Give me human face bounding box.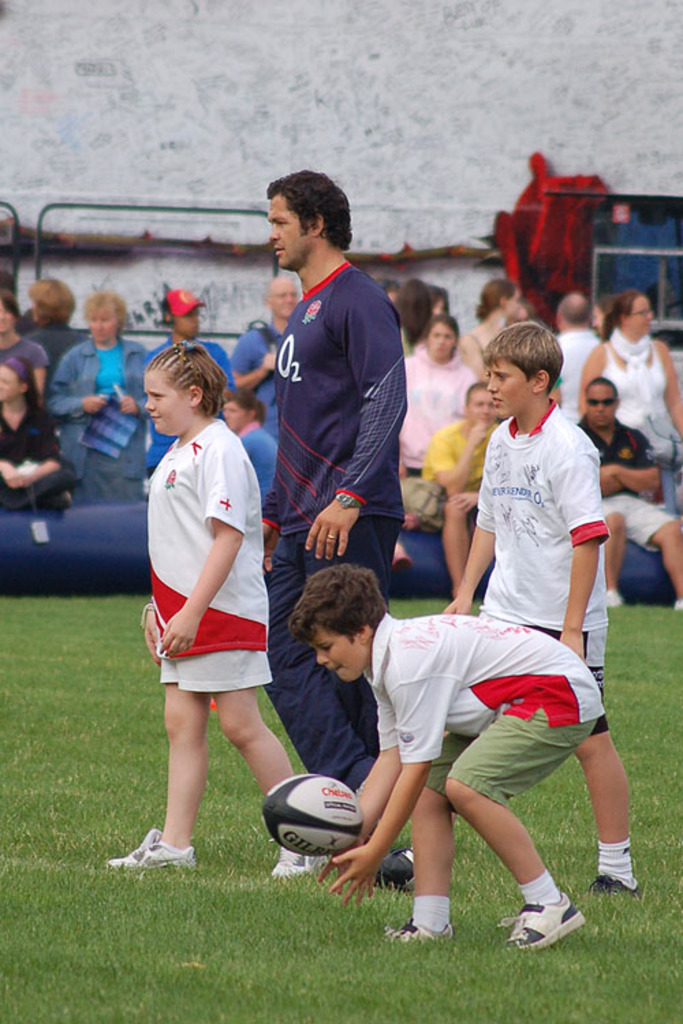
(x1=486, y1=359, x2=535, y2=422).
